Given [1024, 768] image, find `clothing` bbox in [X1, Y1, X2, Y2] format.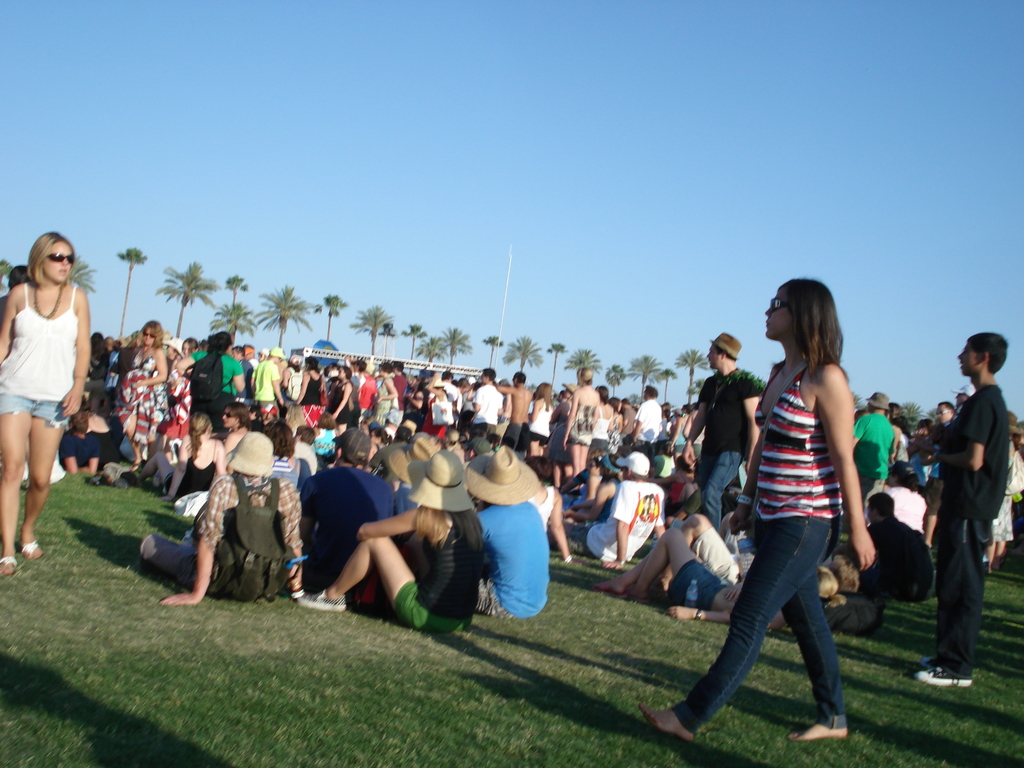
[560, 476, 660, 564].
